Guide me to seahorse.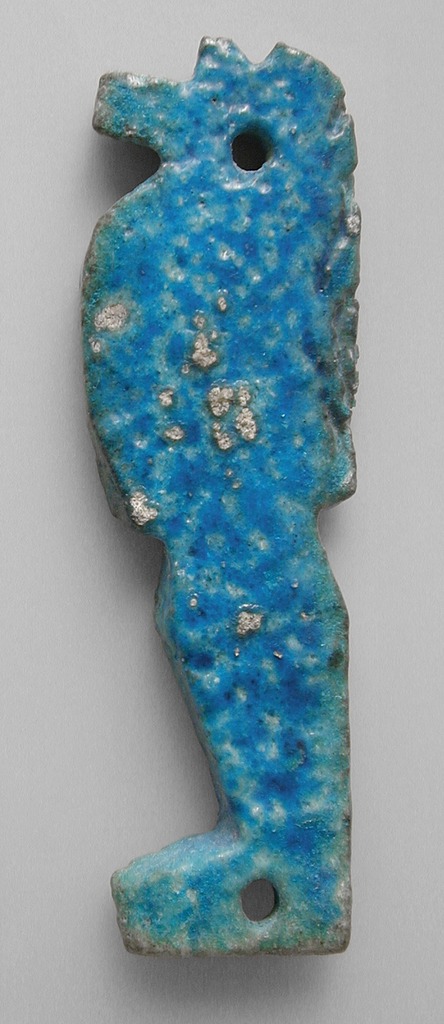
Guidance: bbox=[78, 34, 361, 962].
